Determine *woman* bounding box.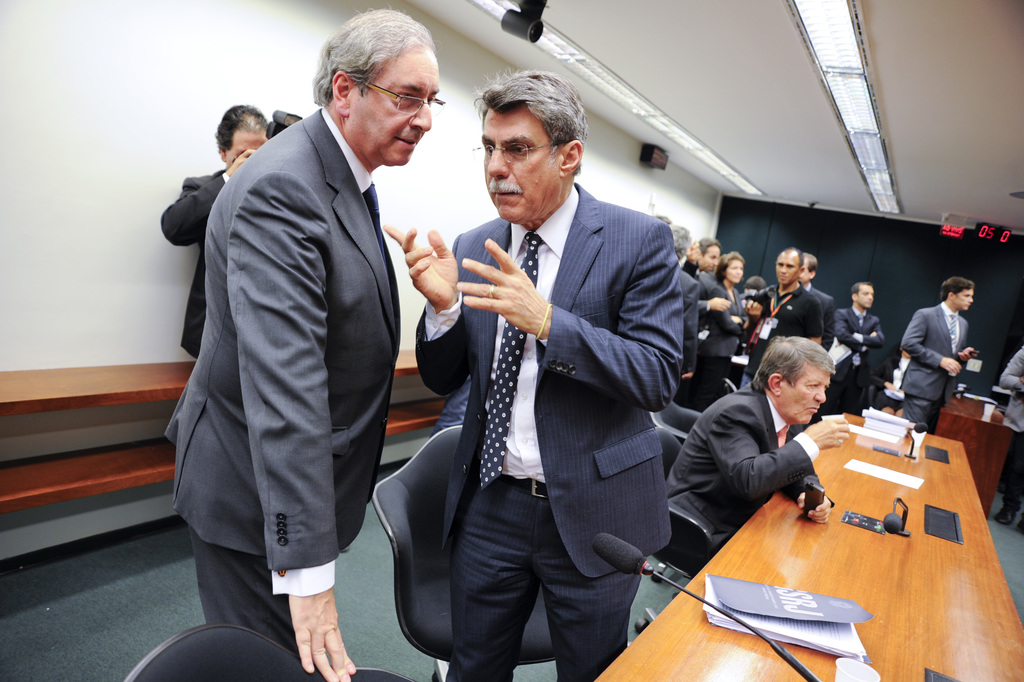
Determined: (875,342,917,415).
